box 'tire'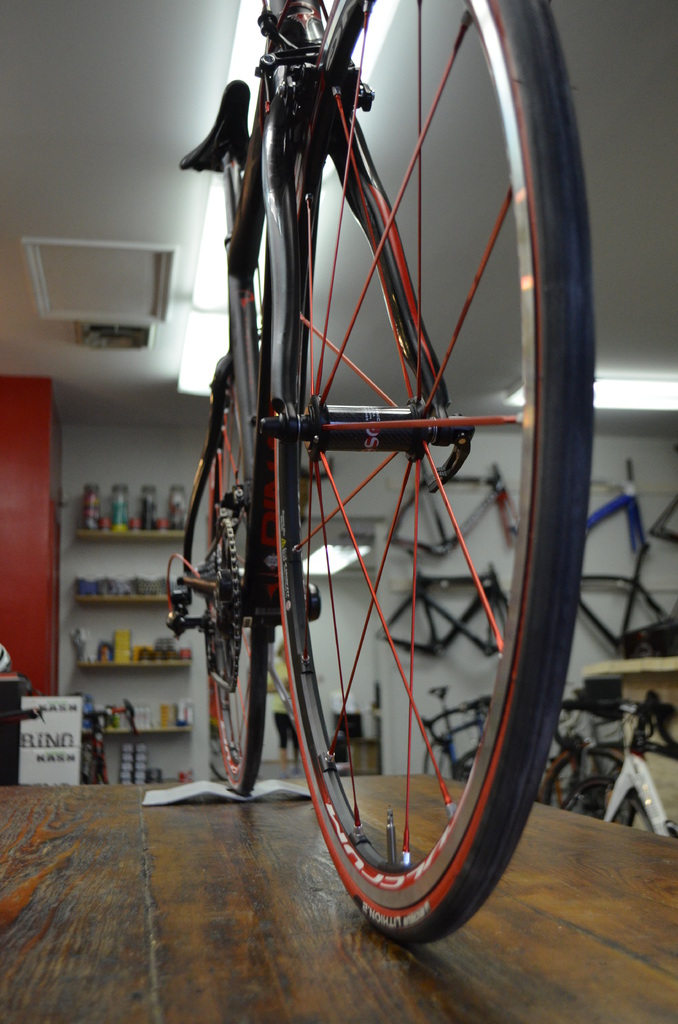
bbox(172, 6, 565, 922)
